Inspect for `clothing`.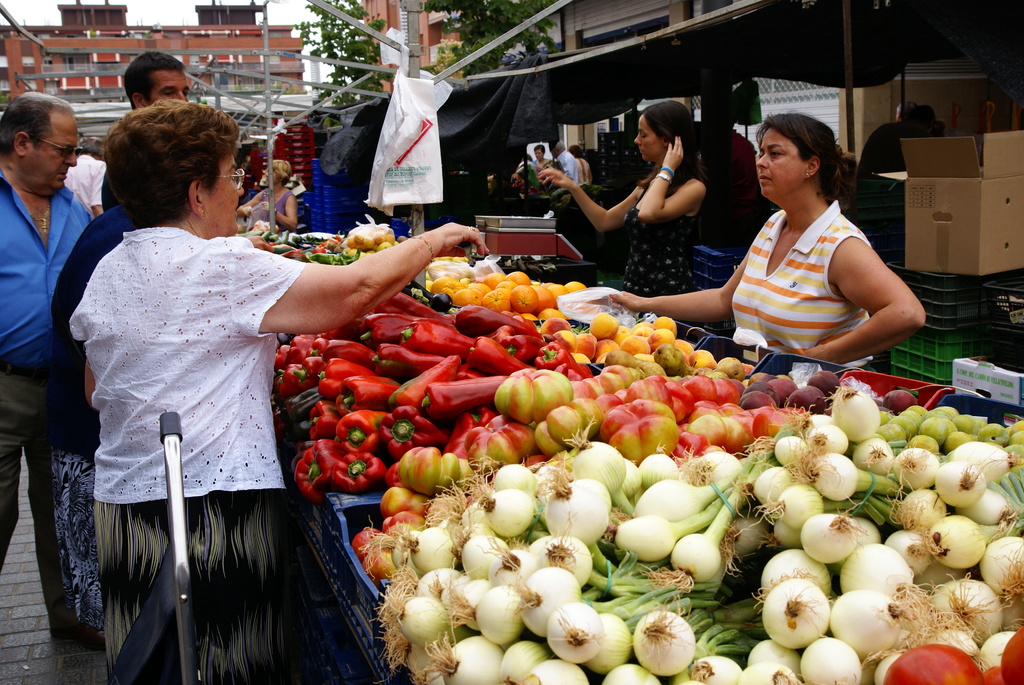
Inspection: (0, 174, 99, 620).
